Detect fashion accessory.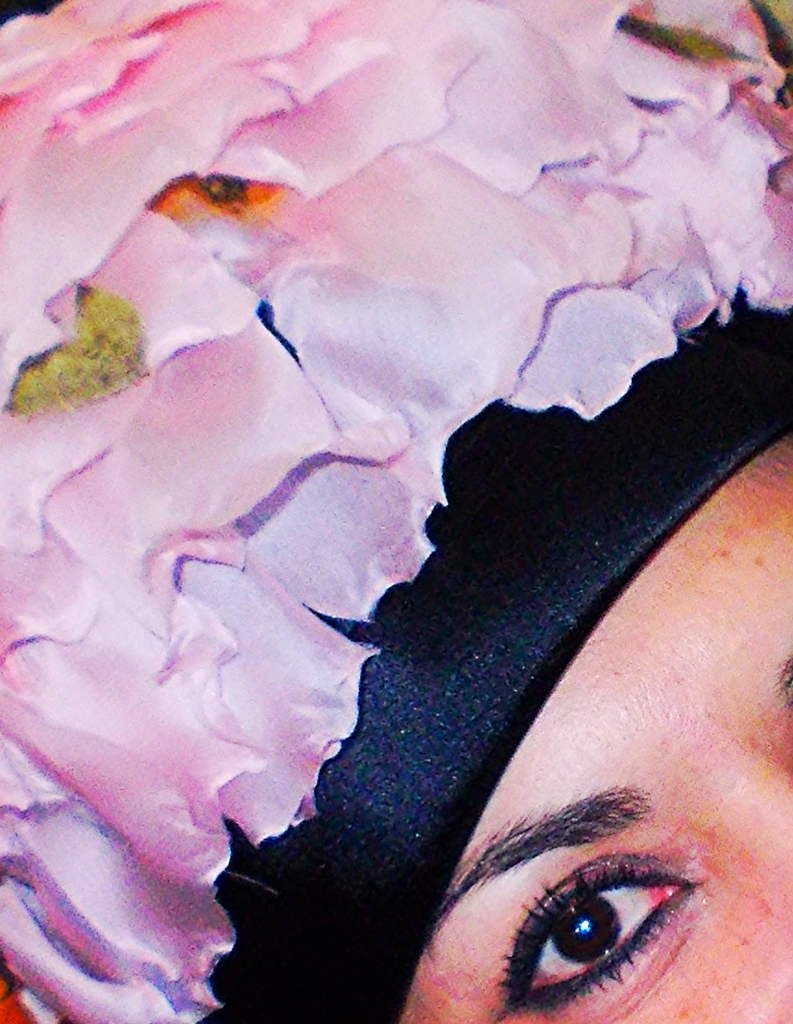
Detected at crop(0, 0, 792, 1023).
